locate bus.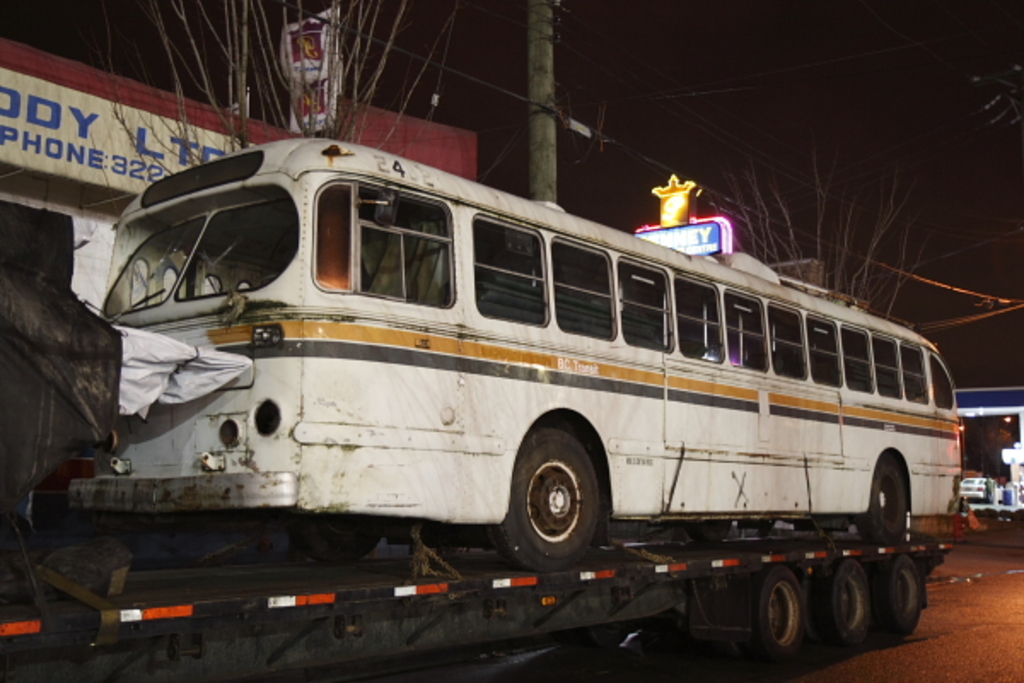
Bounding box: (63, 133, 964, 572).
